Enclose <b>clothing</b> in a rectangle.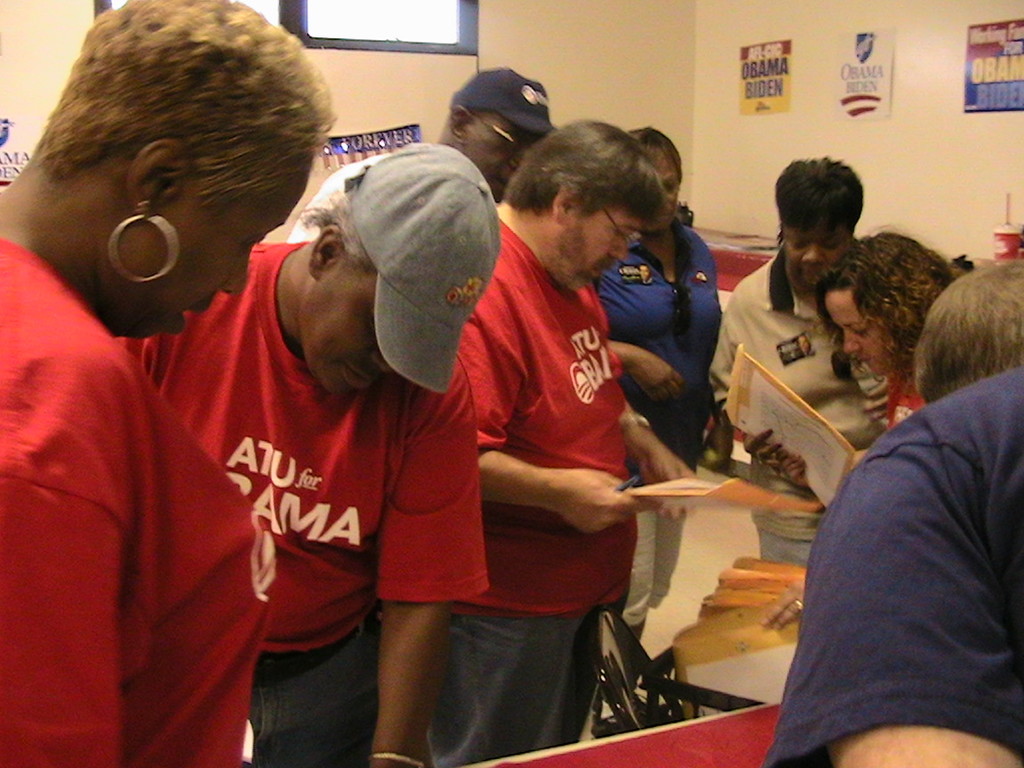
BBox(429, 207, 641, 766).
